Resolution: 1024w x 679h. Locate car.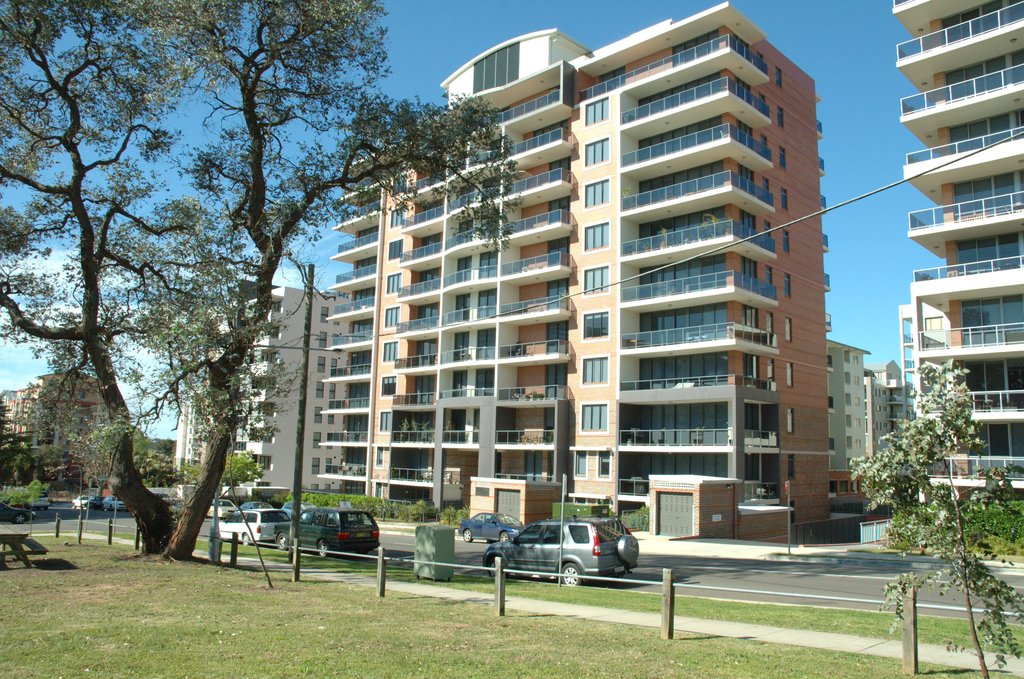
region(101, 494, 129, 511).
